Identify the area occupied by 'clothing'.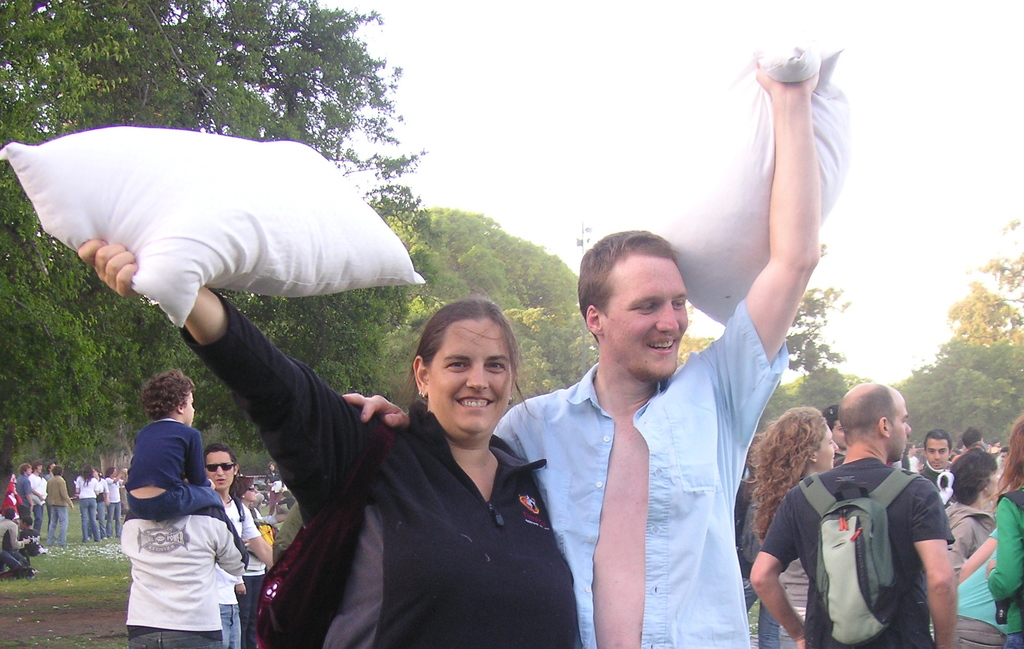
Area: (left=0, top=481, right=24, bottom=529).
